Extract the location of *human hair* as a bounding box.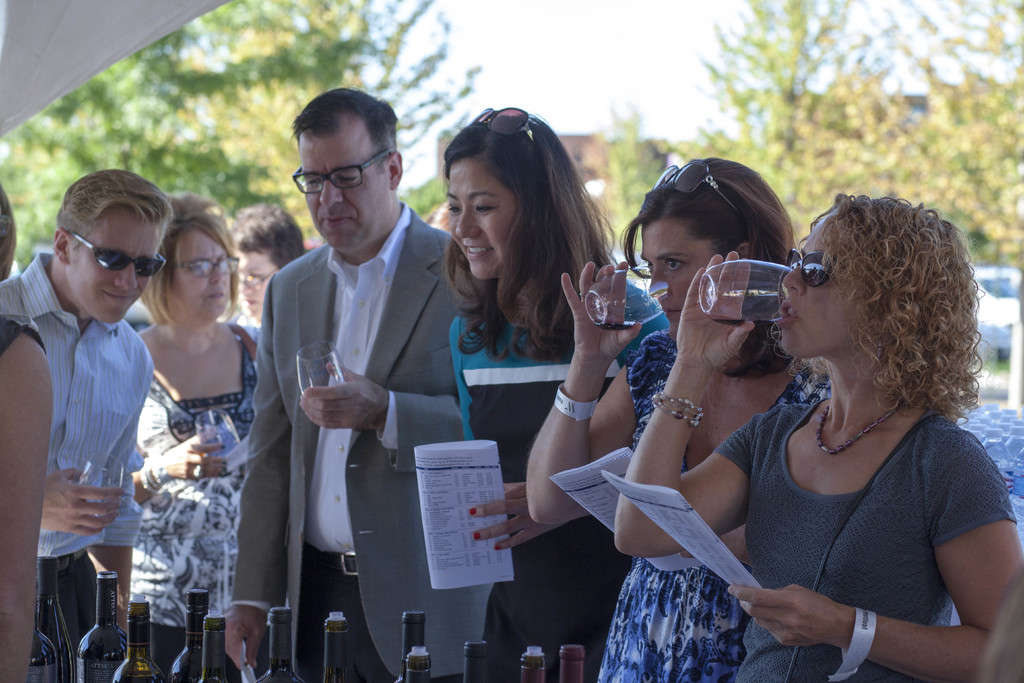
[left=438, top=106, right=626, bottom=365].
